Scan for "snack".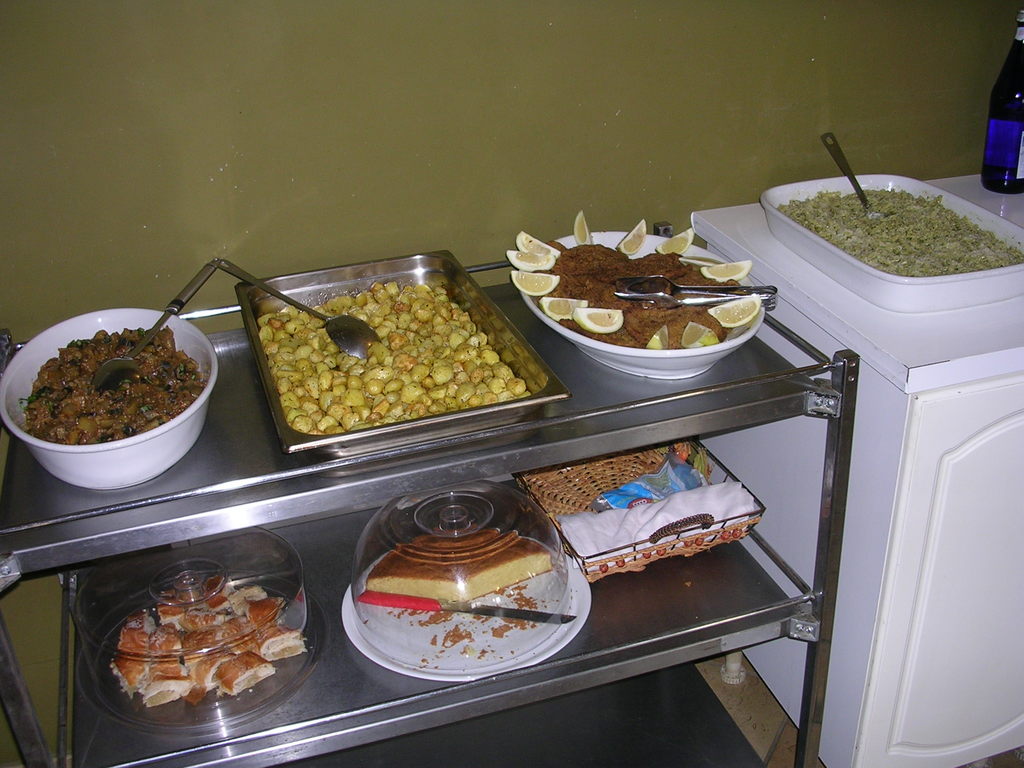
Scan result: (x1=248, y1=276, x2=534, y2=431).
